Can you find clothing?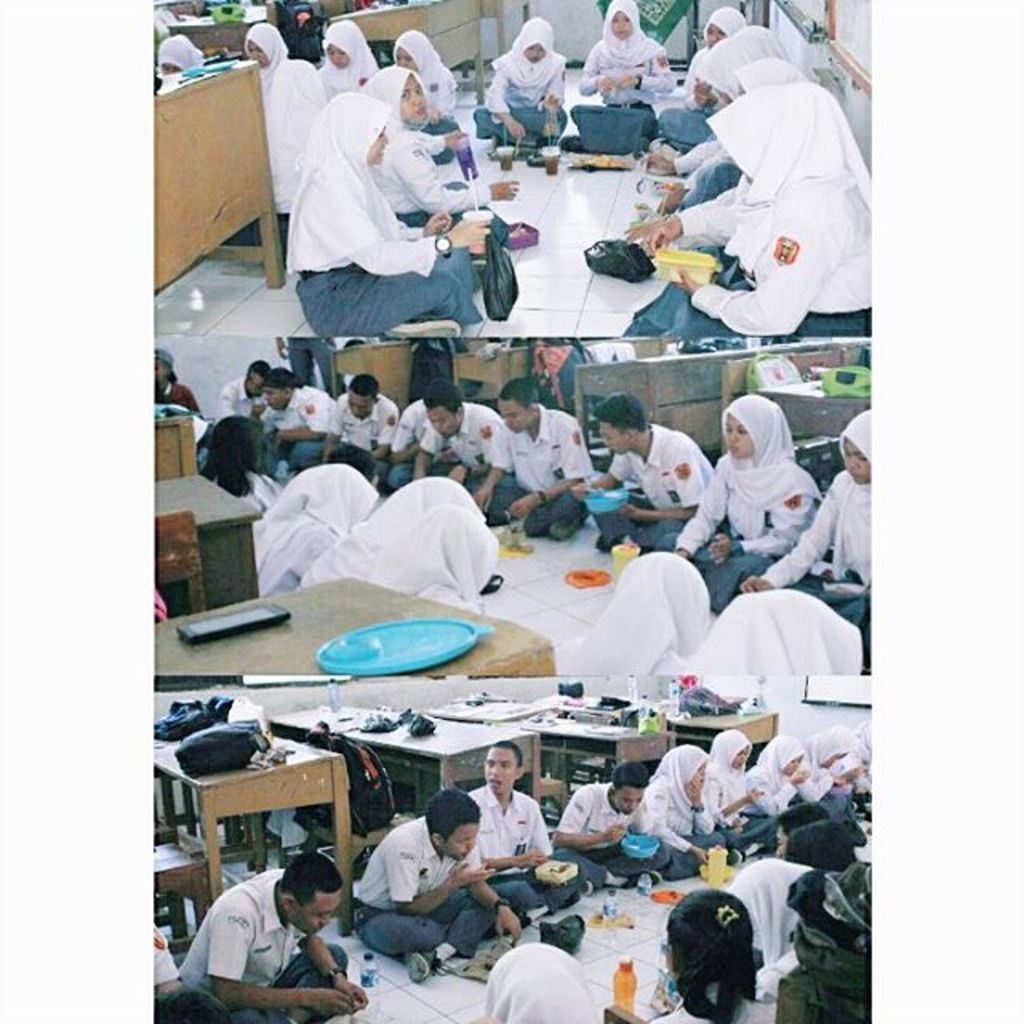
Yes, bounding box: 464,779,586,917.
